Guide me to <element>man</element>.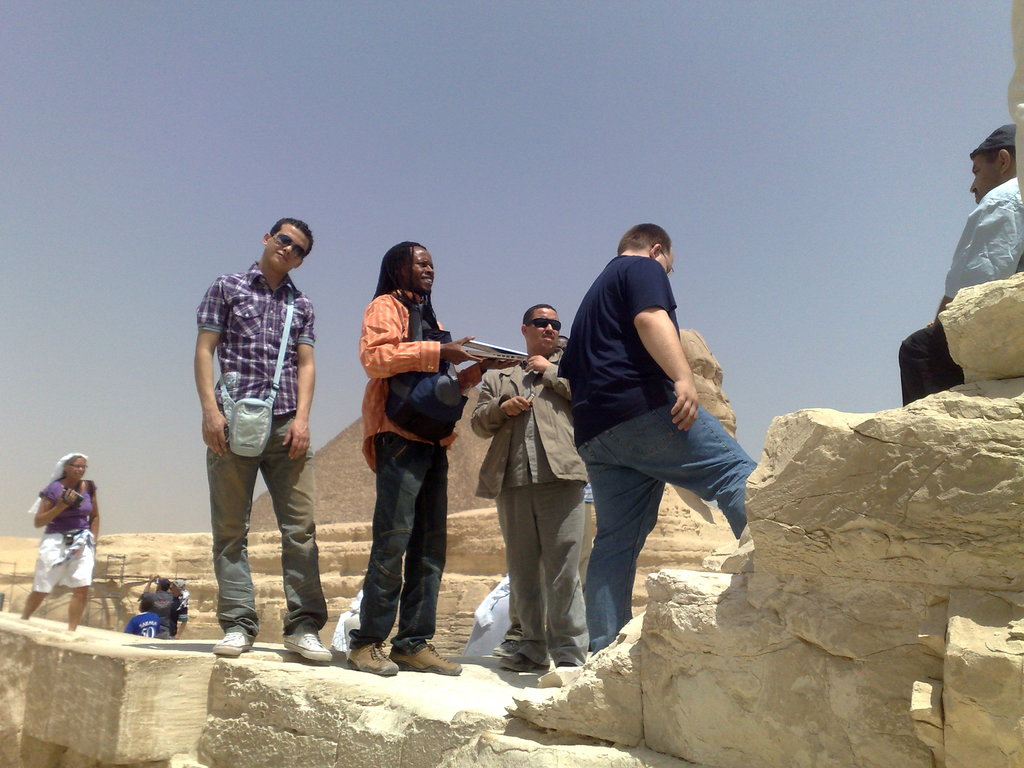
Guidance: bbox=(335, 241, 518, 671).
